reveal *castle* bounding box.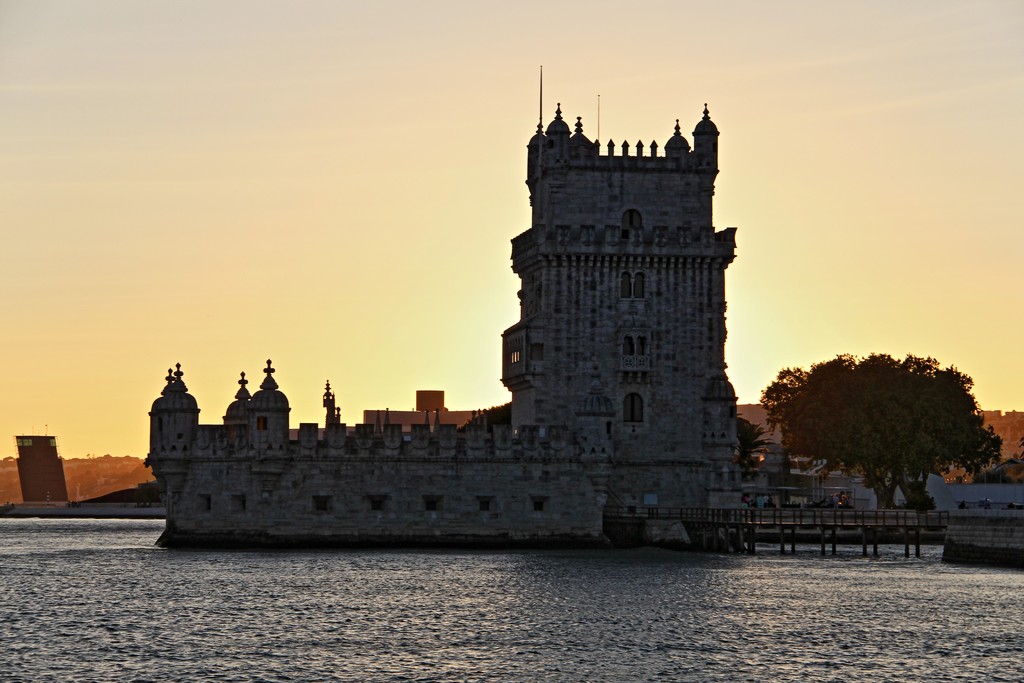
Revealed: left=140, top=63, right=744, bottom=548.
